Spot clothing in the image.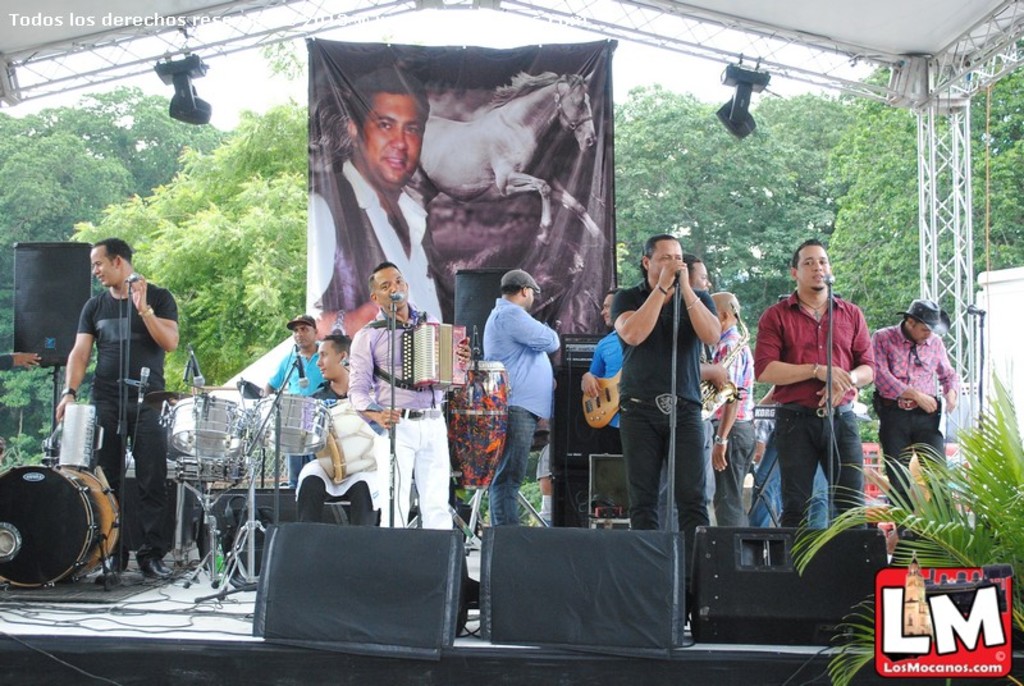
clothing found at box(346, 301, 454, 527).
